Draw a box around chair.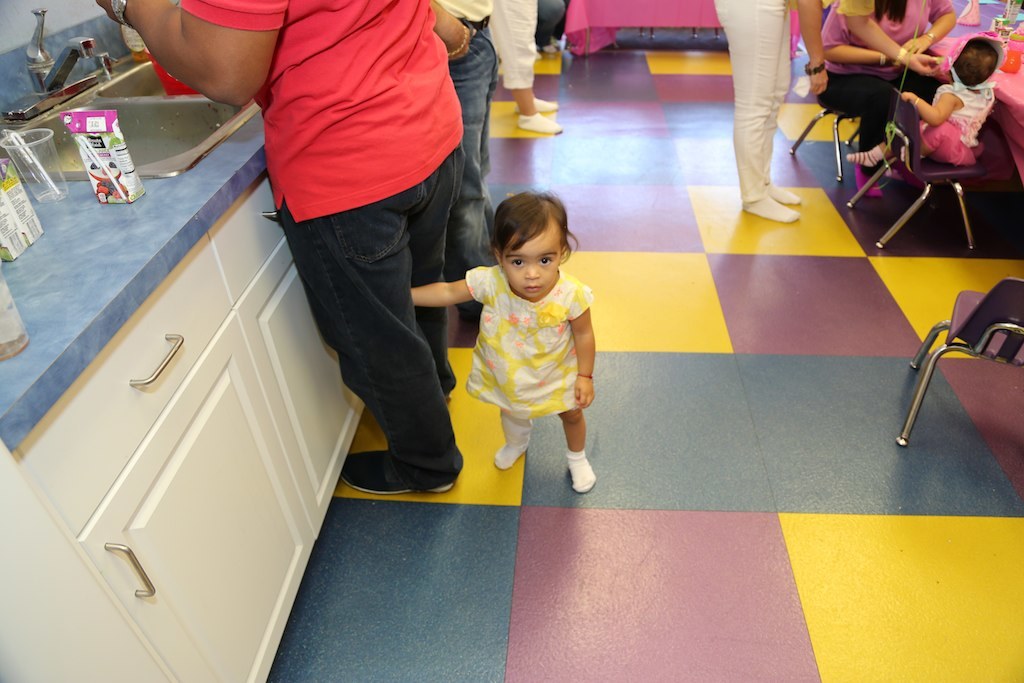
<box>845,86,978,251</box>.
